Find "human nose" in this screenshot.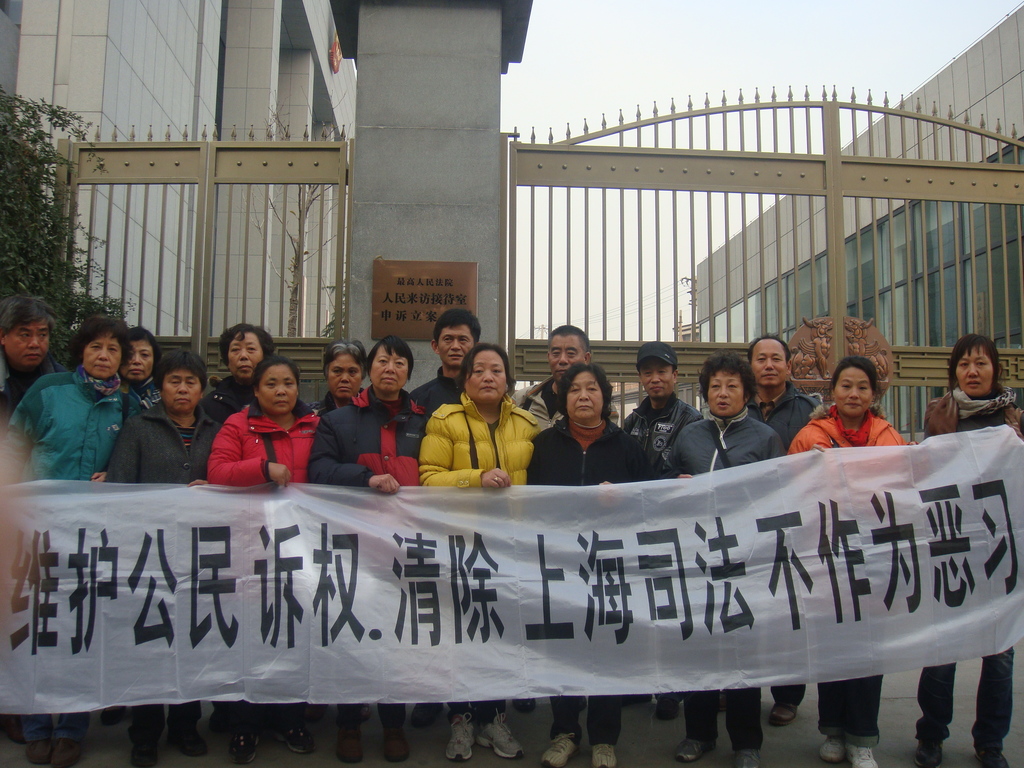
The bounding box for "human nose" is left=241, top=349, right=250, bottom=364.
